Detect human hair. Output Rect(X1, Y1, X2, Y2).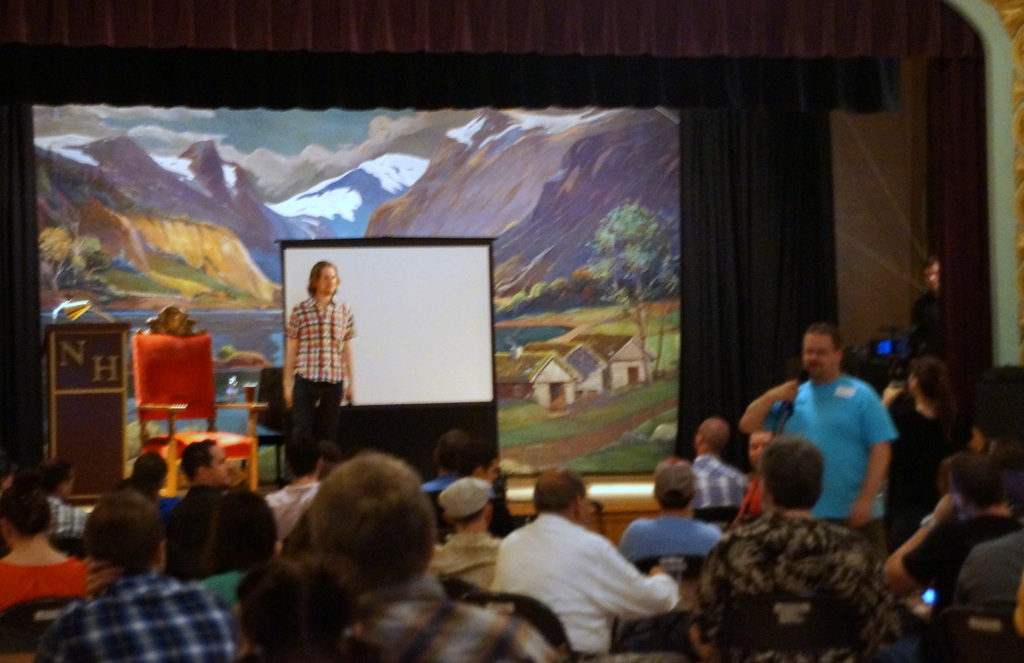
Rect(690, 514, 914, 661).
